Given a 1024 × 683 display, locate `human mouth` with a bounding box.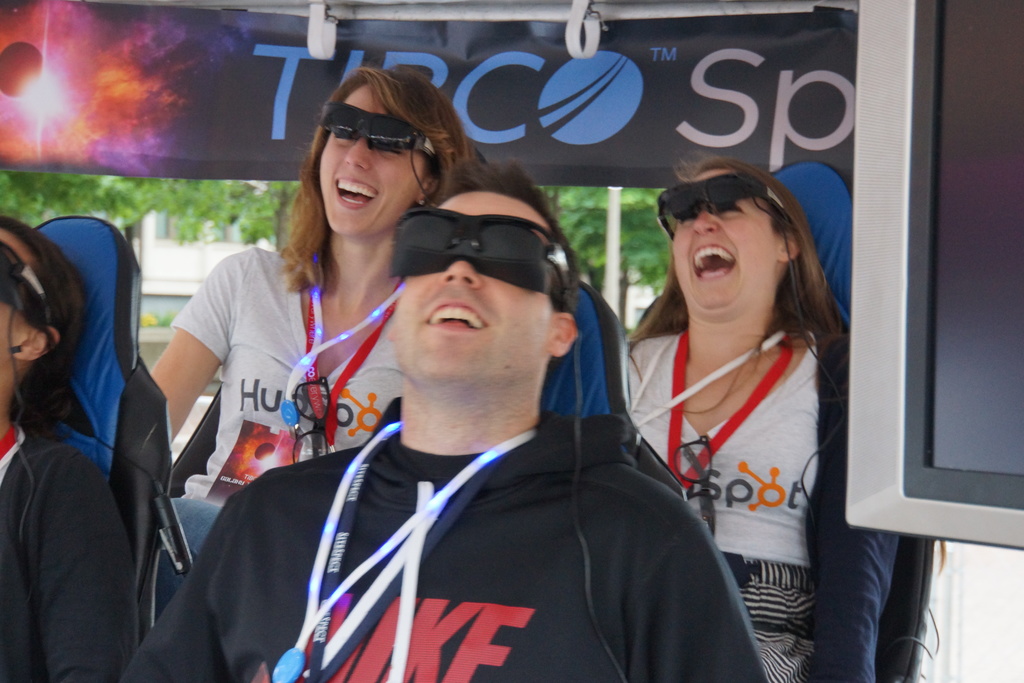
Located: Rect(689, 243, 732, 288).
